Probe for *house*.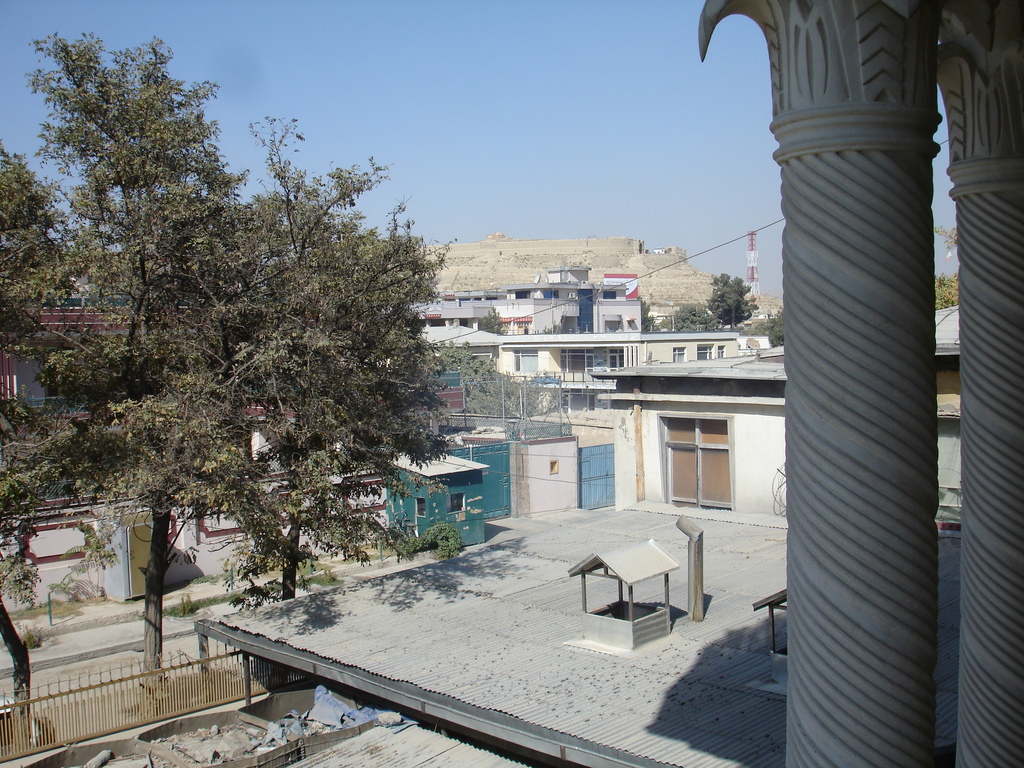
Probe result: box(0, 495, 252, 598).
